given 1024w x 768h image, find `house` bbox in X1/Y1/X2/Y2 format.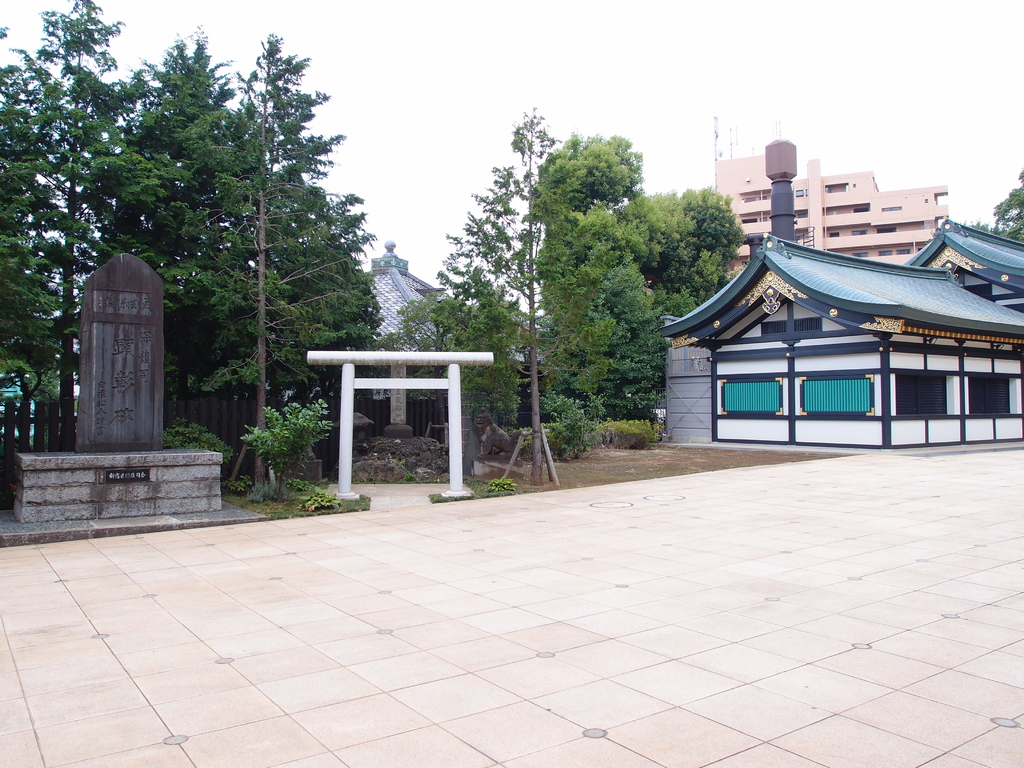
659/271/1008/446.
